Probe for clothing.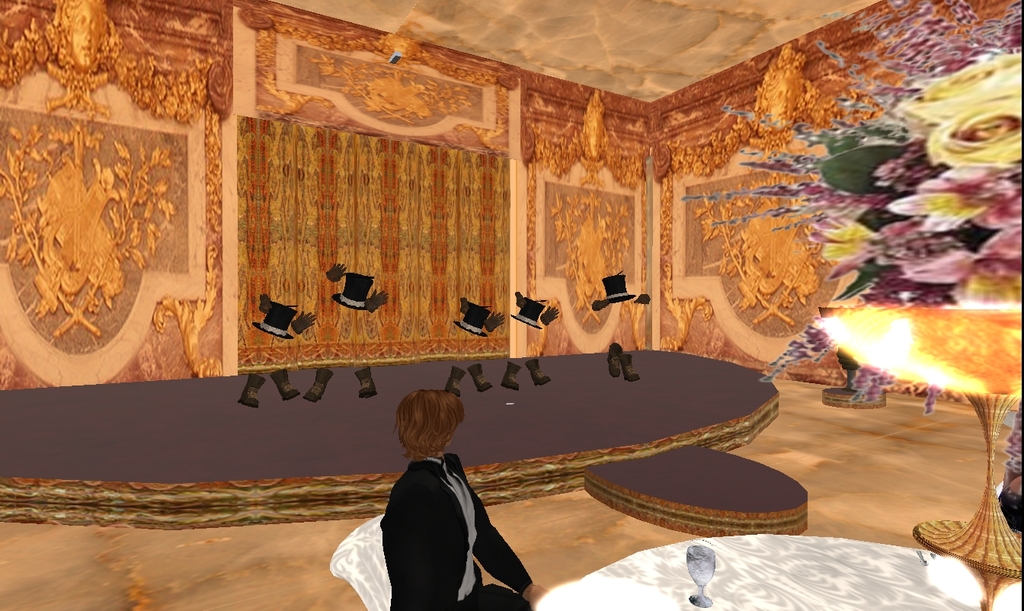
Probe result: Rect(377, 456, 527, 610).
